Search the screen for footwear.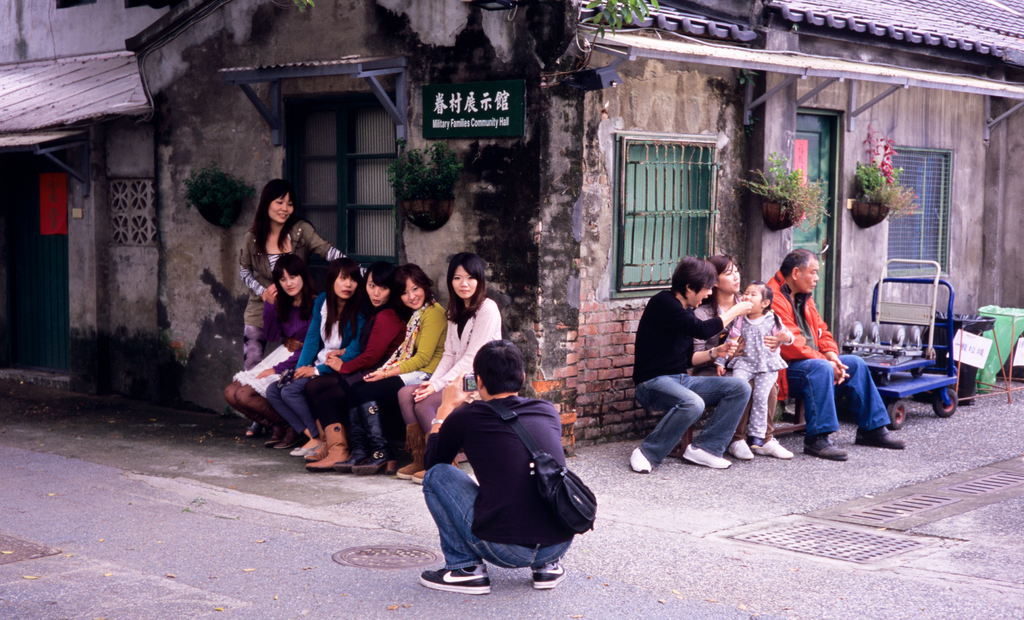
Found at crop(401, 418, 429, 478).
